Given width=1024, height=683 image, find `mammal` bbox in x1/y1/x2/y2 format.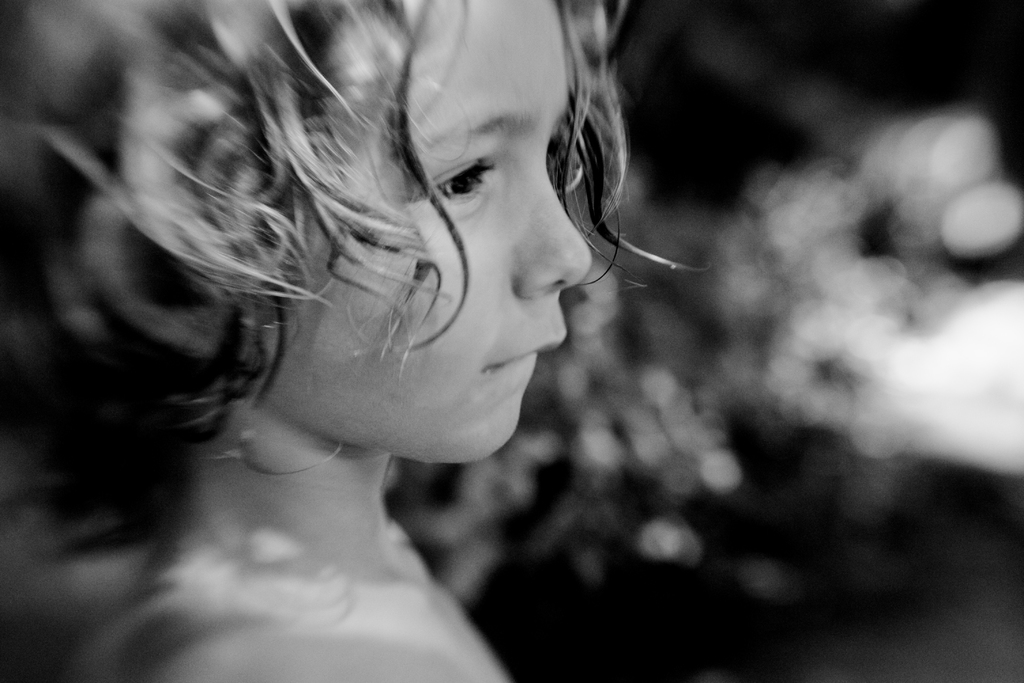
2/0/675/682.
